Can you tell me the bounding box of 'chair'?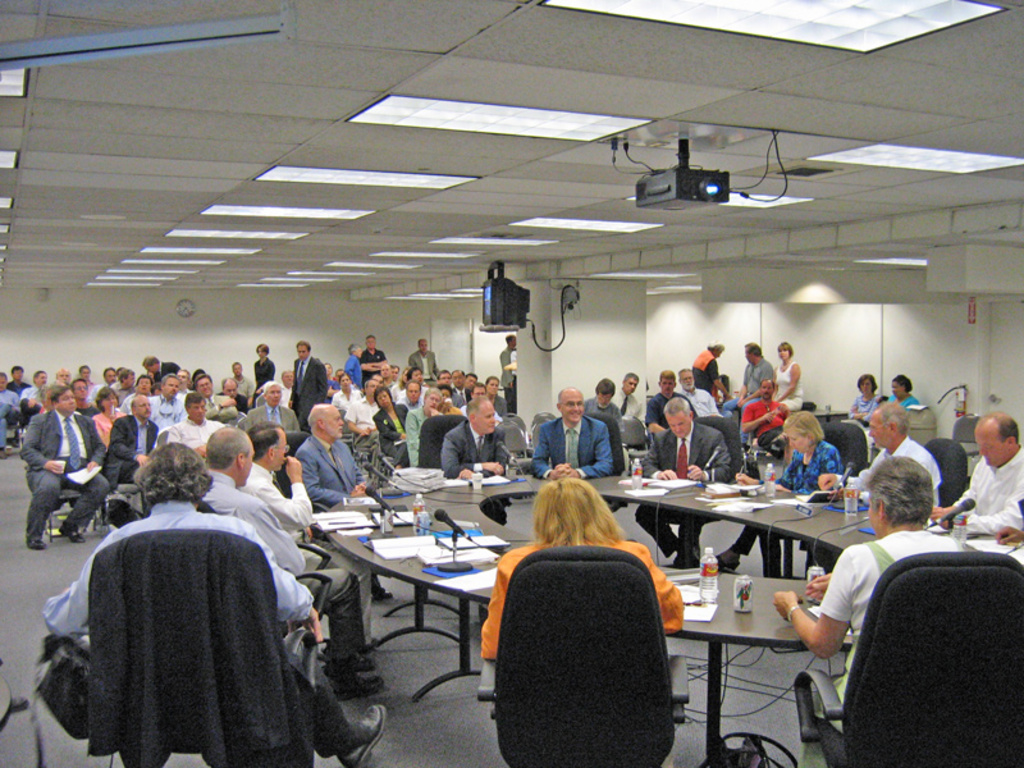
BBox(72, 529, 320, 767).
